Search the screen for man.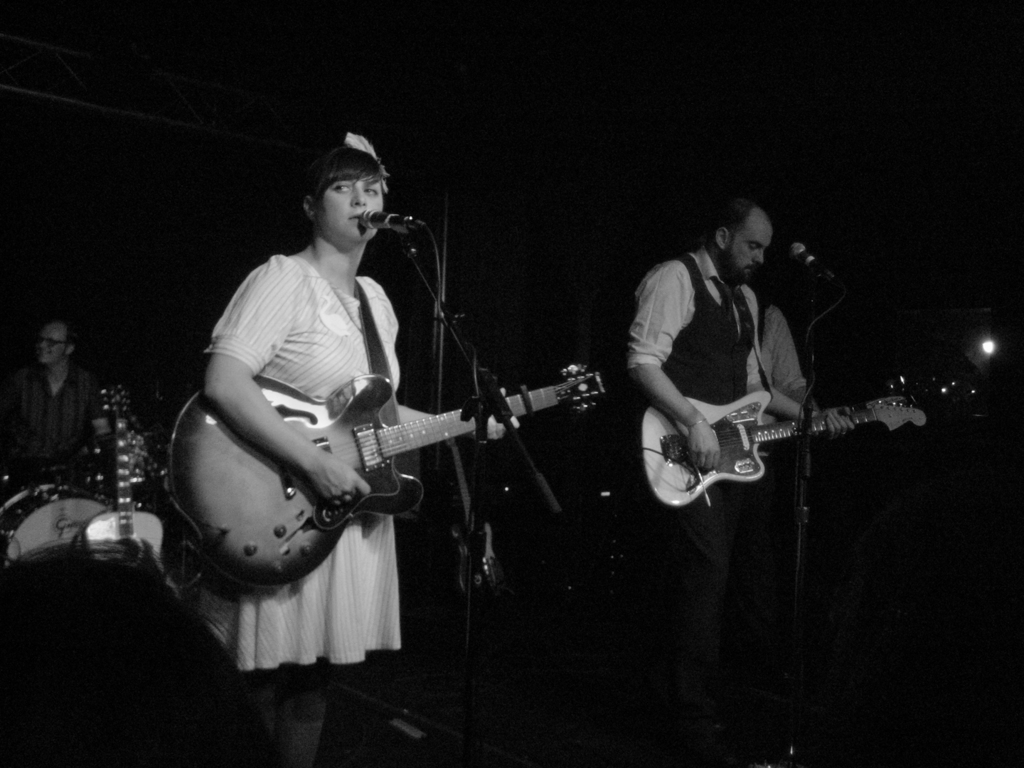
Found at BBox(747, 282, 817, 575).
